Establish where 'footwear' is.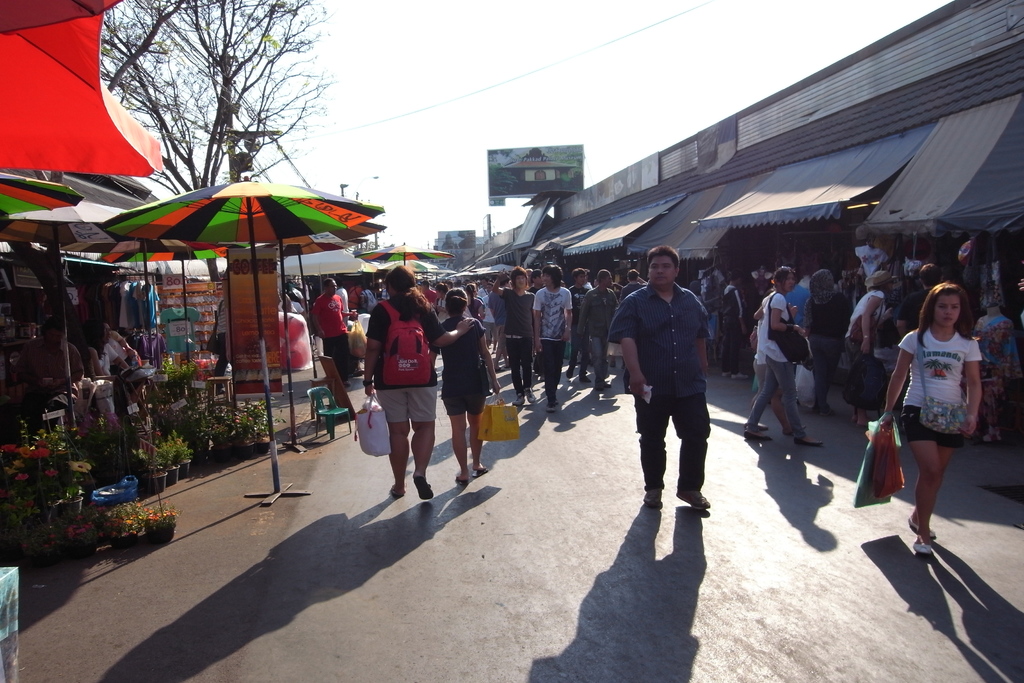
Established at pyautogui.locateOnScreen(355, 368, 365, 377).
